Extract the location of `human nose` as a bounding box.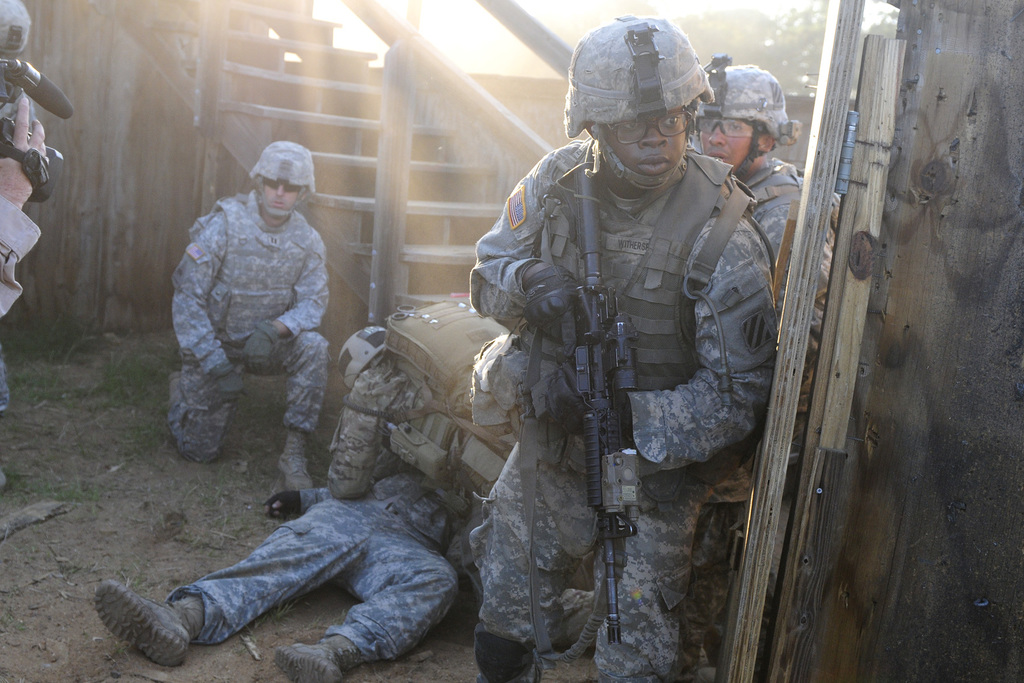
x1=636, y1=120, x2=669, y2=150.
